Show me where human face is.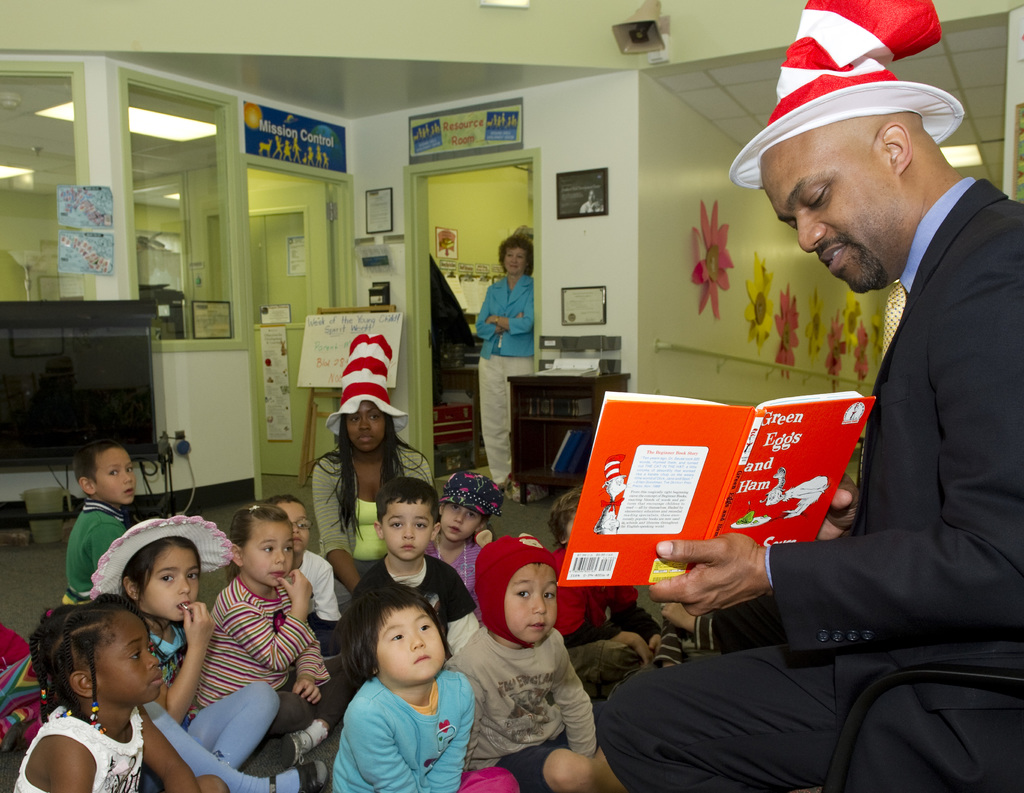
human face is at (x1=245, y1=513, x2=294, y2=586).
